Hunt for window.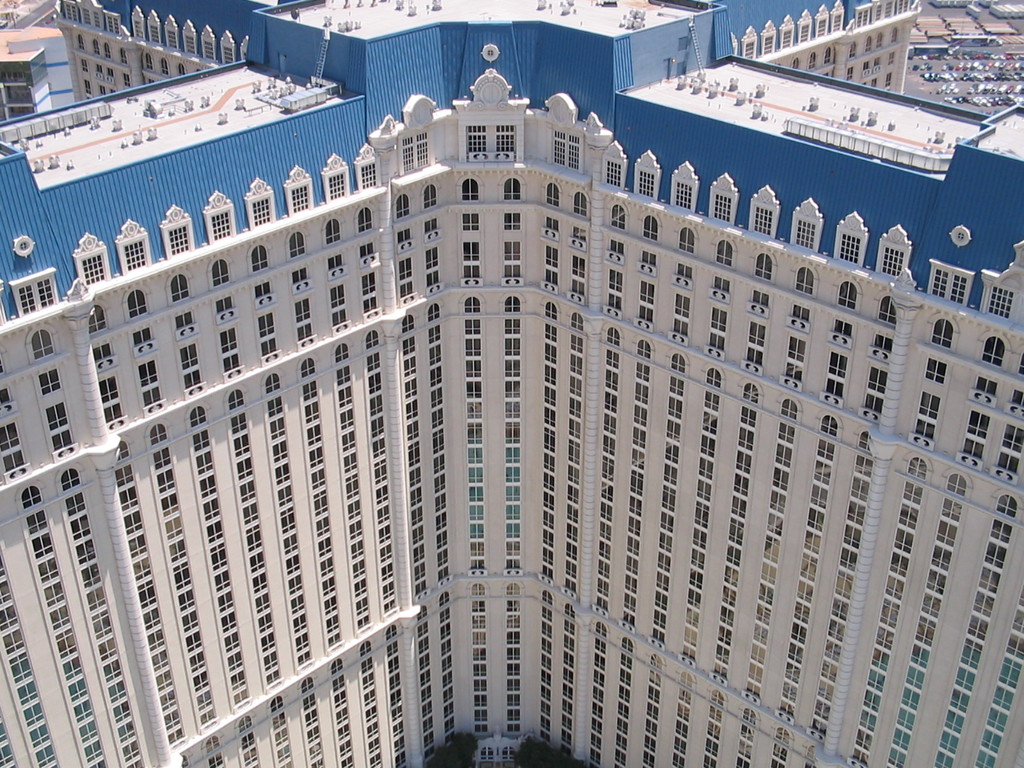
Hunted down at pyautogui.locateOnScreen(993, 490, 1018, 519).
